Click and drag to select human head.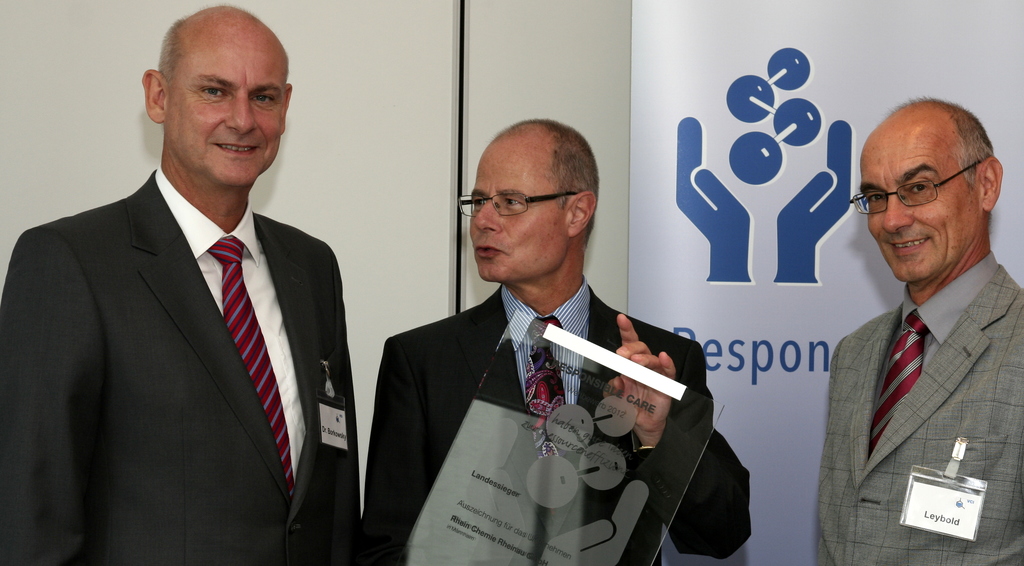
Selection: [left=454, top=115, right=600, bottom=292].
